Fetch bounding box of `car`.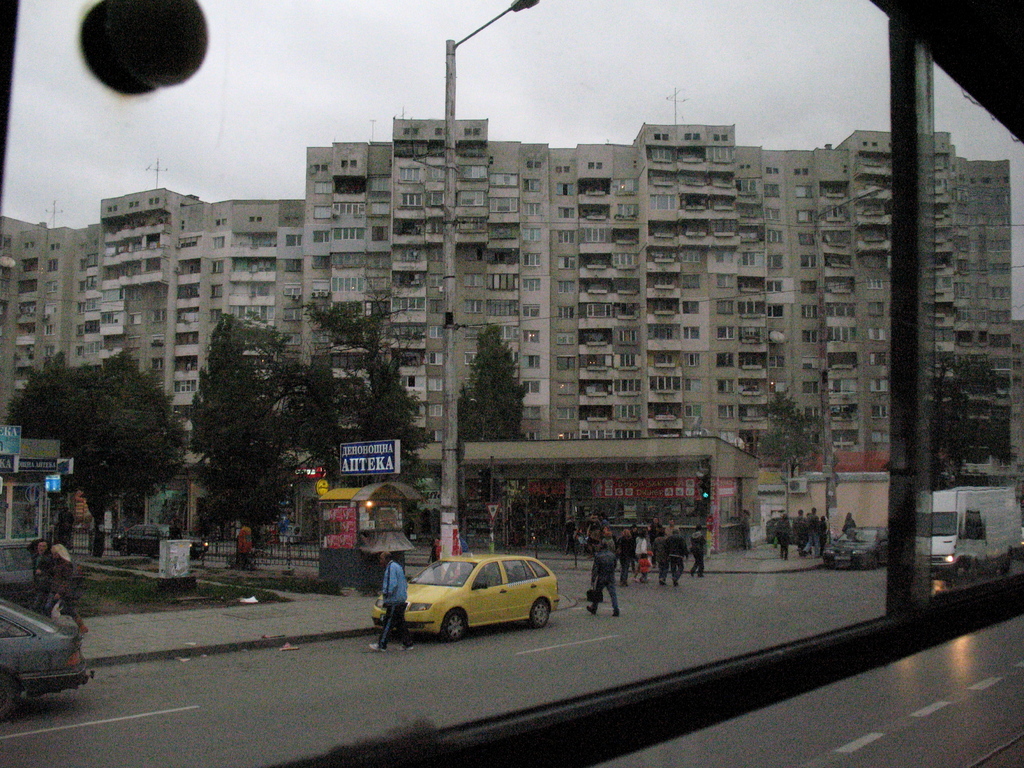
Bbox: <region>0, 603, 88, 714</region>.
